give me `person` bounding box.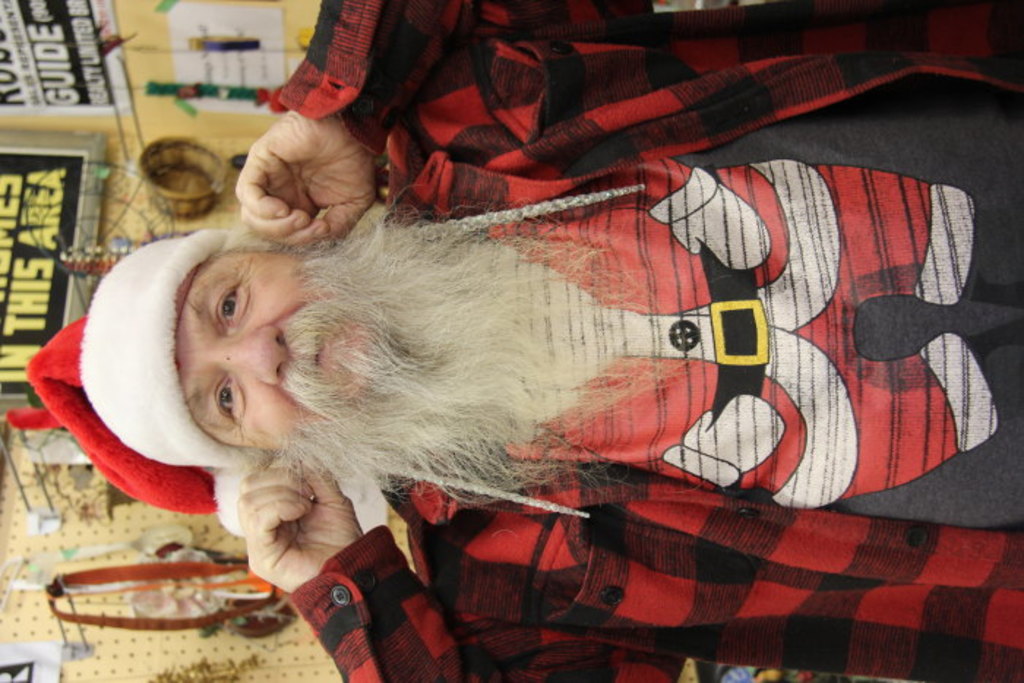
bbox=(10, 0, 1023, 682).
